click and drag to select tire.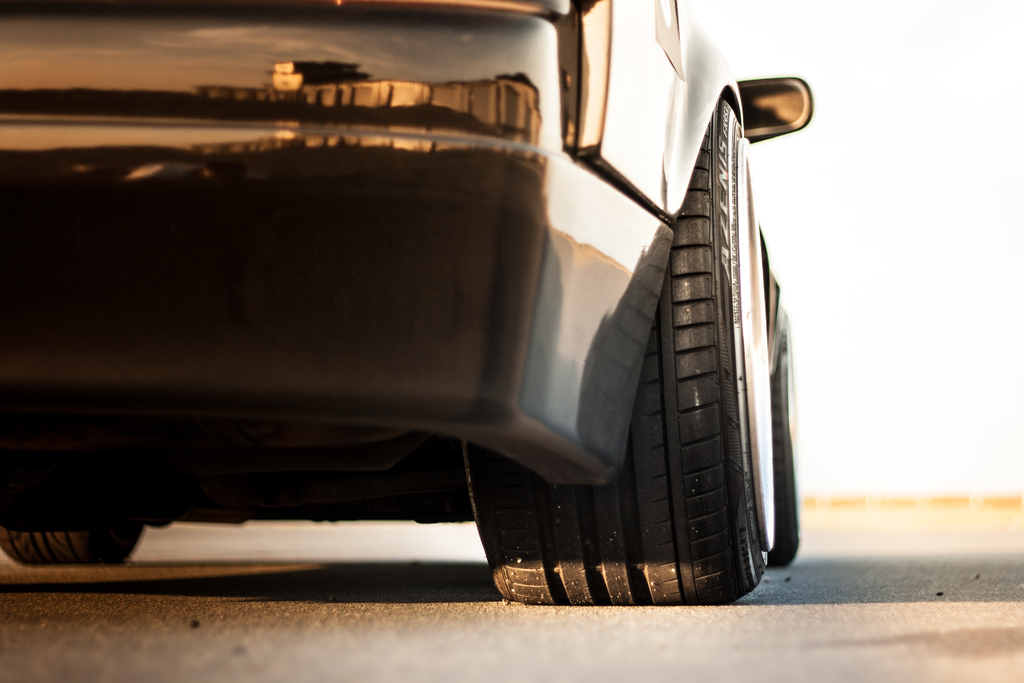
Selection: bbox=[770, 306, 803, 568].
